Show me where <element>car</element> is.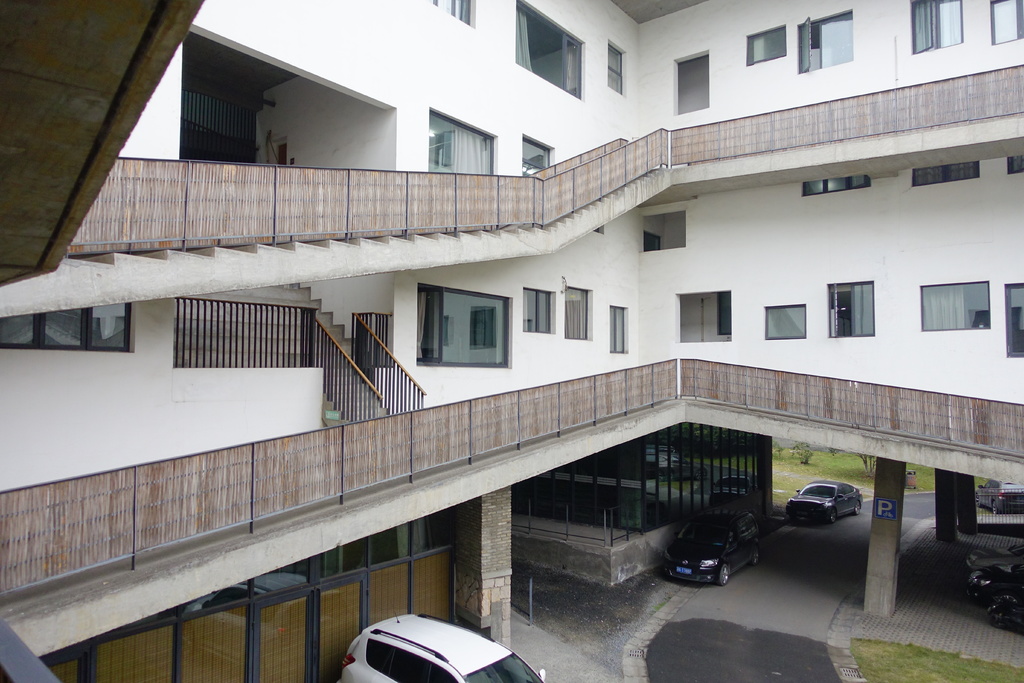
<element>car</element> is at box=[665, 506, 761, 587].
